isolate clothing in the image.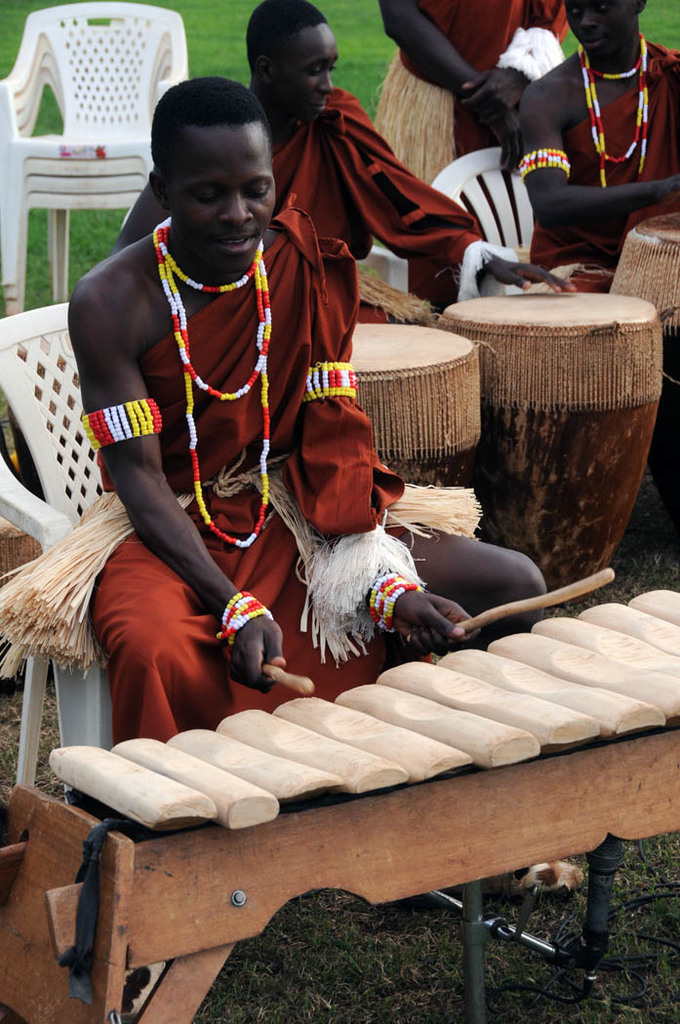
Isolated region: x1=529 y1=32 x2=679 y2=289.
